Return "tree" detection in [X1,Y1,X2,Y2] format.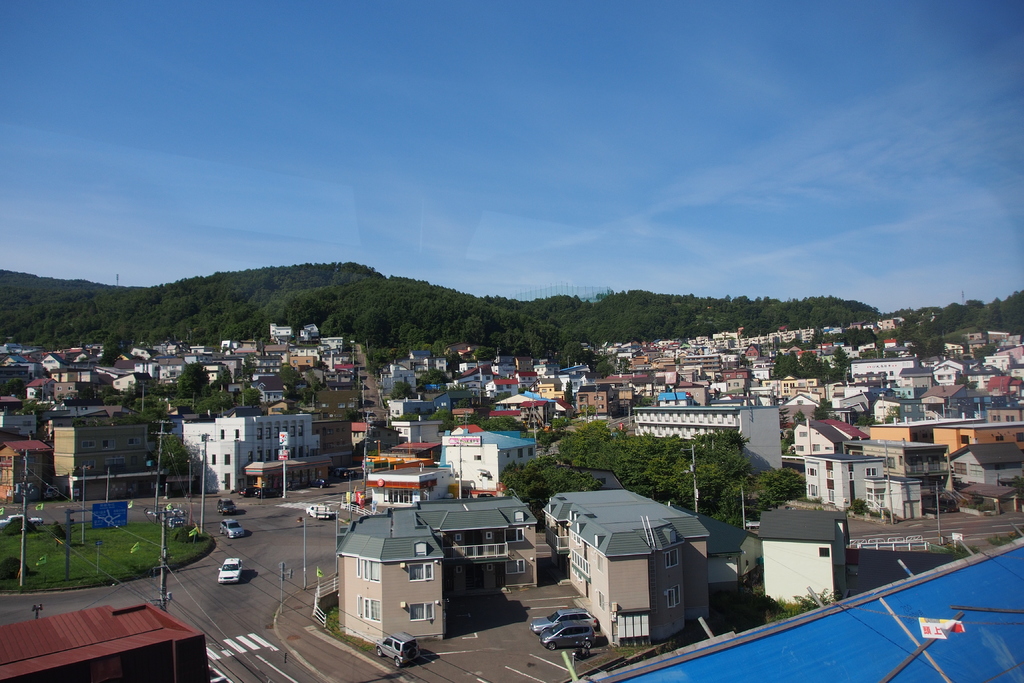
[194,388,235,416].
